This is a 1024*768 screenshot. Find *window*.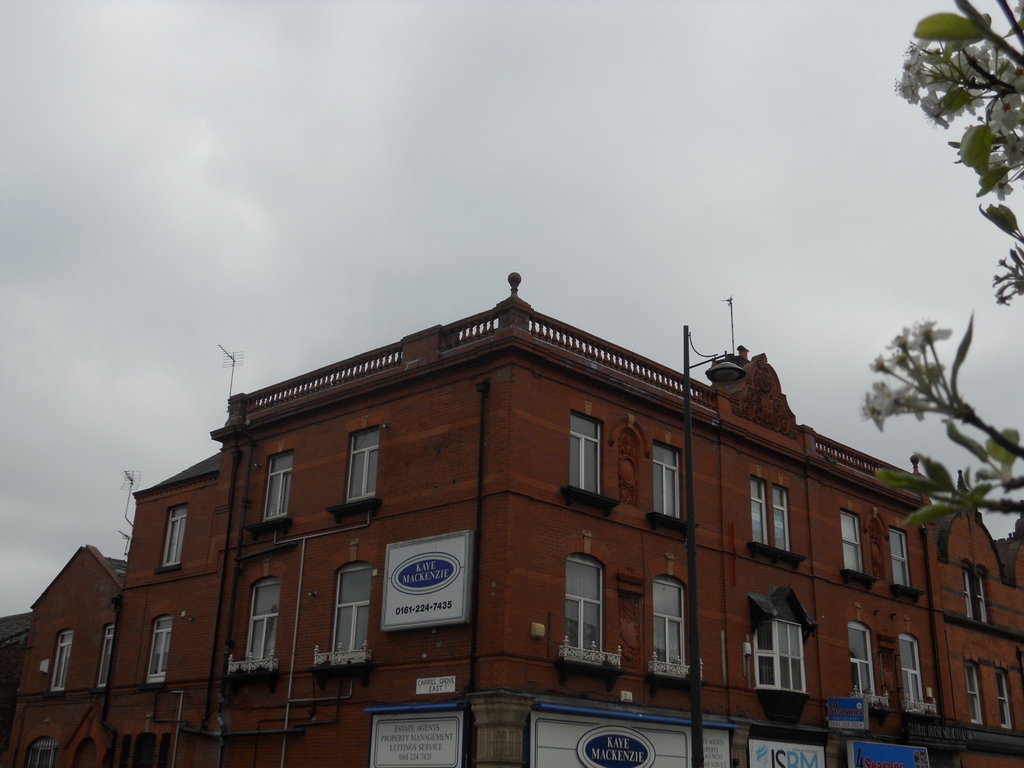
Bounding box: bbox=(751, 479, 787, 554).
